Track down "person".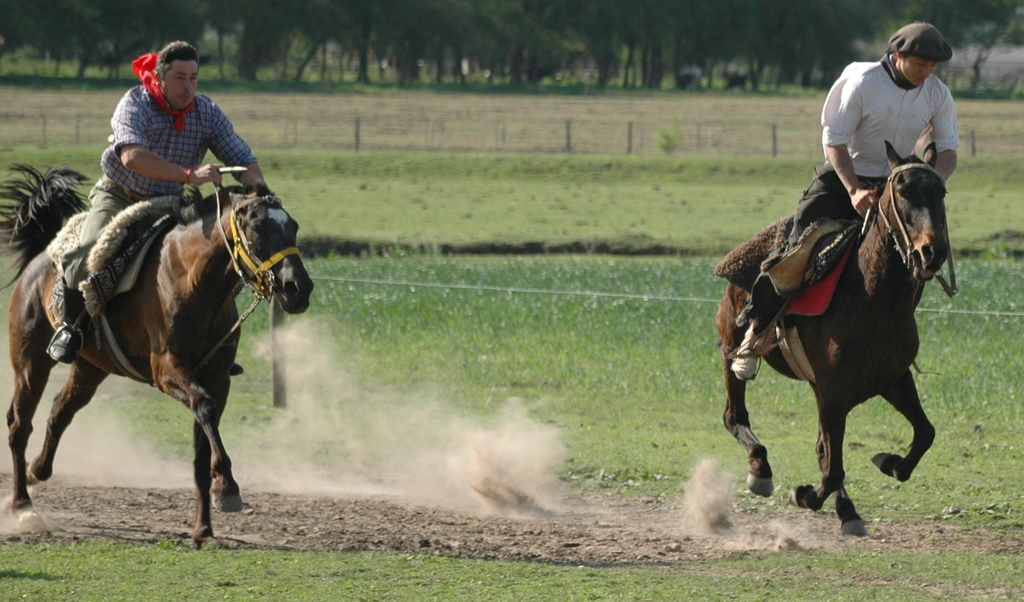
Tracked to [45, 40, 268, 365].
